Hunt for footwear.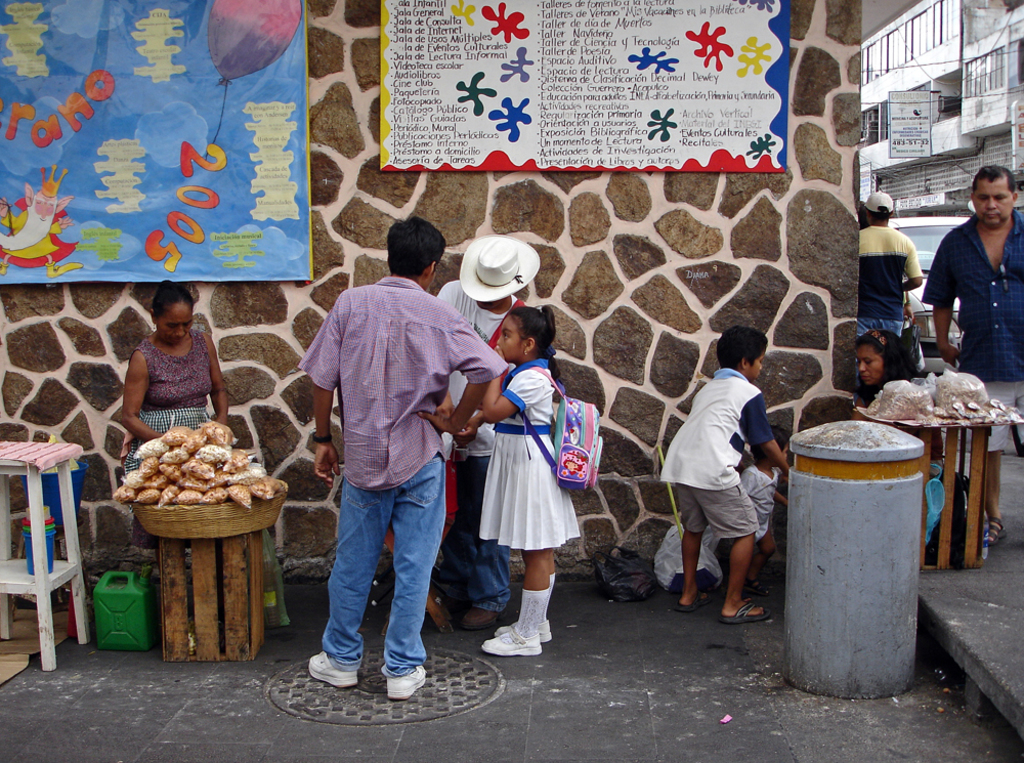
Hunted down at (x1=718, y1=598, x2=776, y2=622).
